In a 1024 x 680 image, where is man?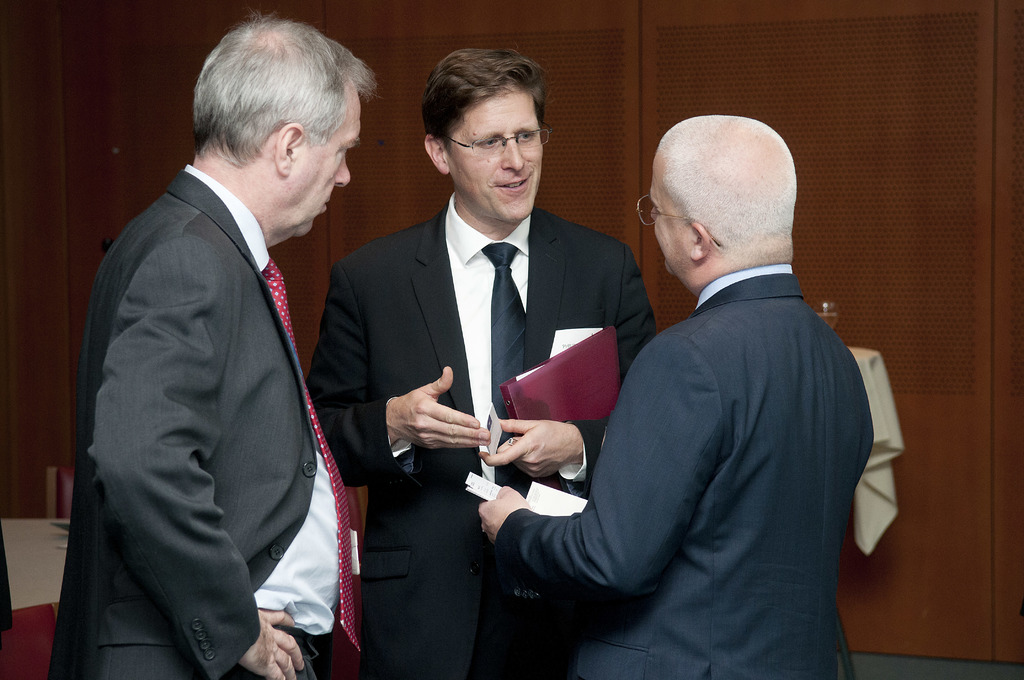
Rect(44, 3, 362, 679).
